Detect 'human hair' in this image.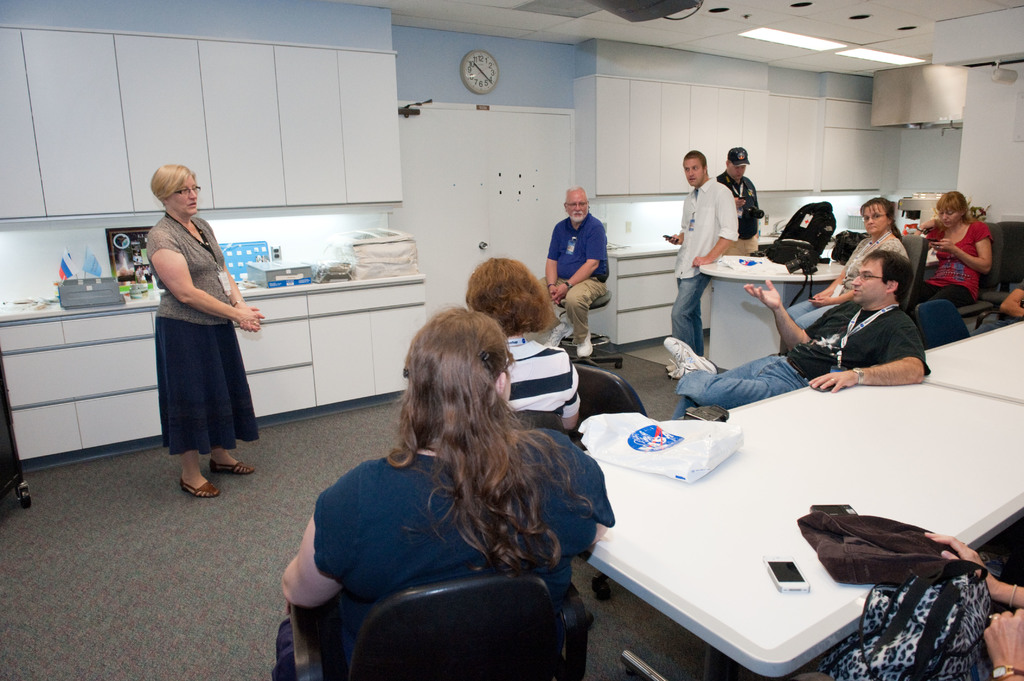
Detection: {"x1": 385, "y1": 301, "x2": 605, "y2": 577}.
